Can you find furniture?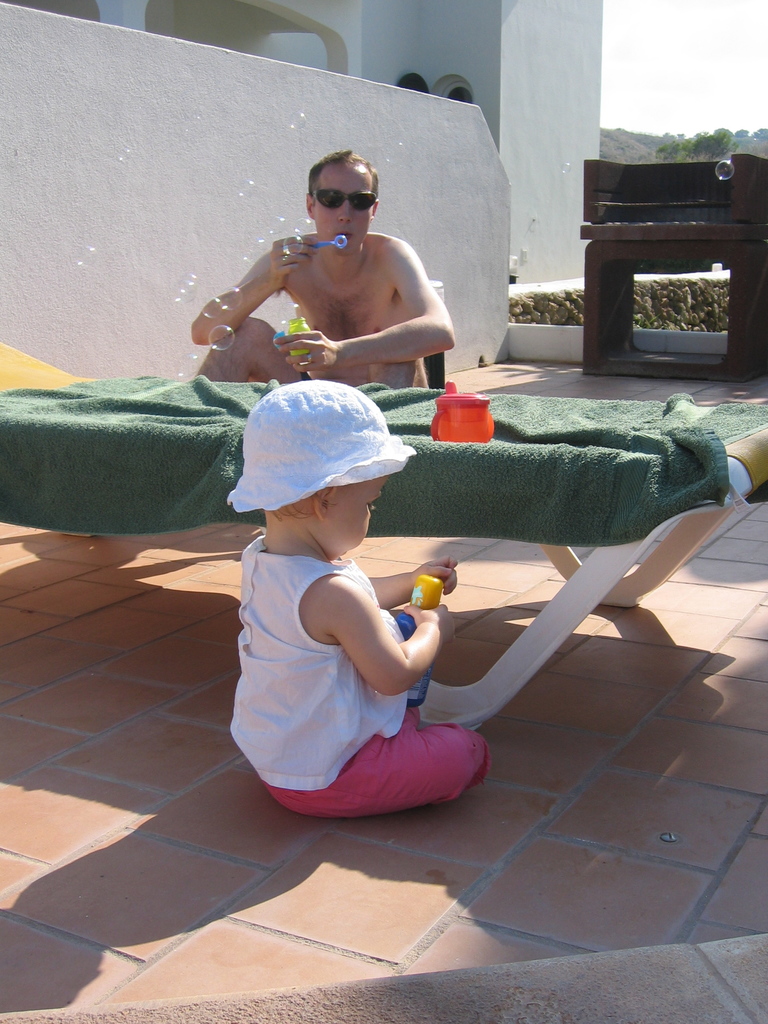
Yes, bounding box: box=[576, 156, 767, 376].
